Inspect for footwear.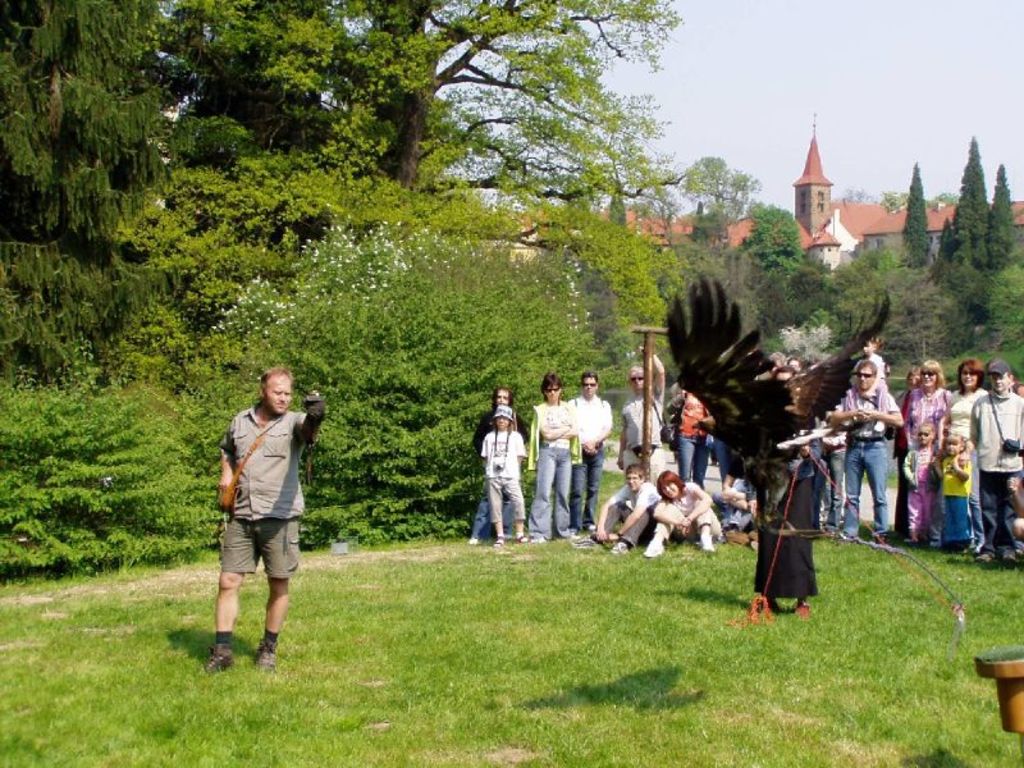
Inspection: {"left": 1002, "top": 539, "right": 1019, "bottom": 563}.
